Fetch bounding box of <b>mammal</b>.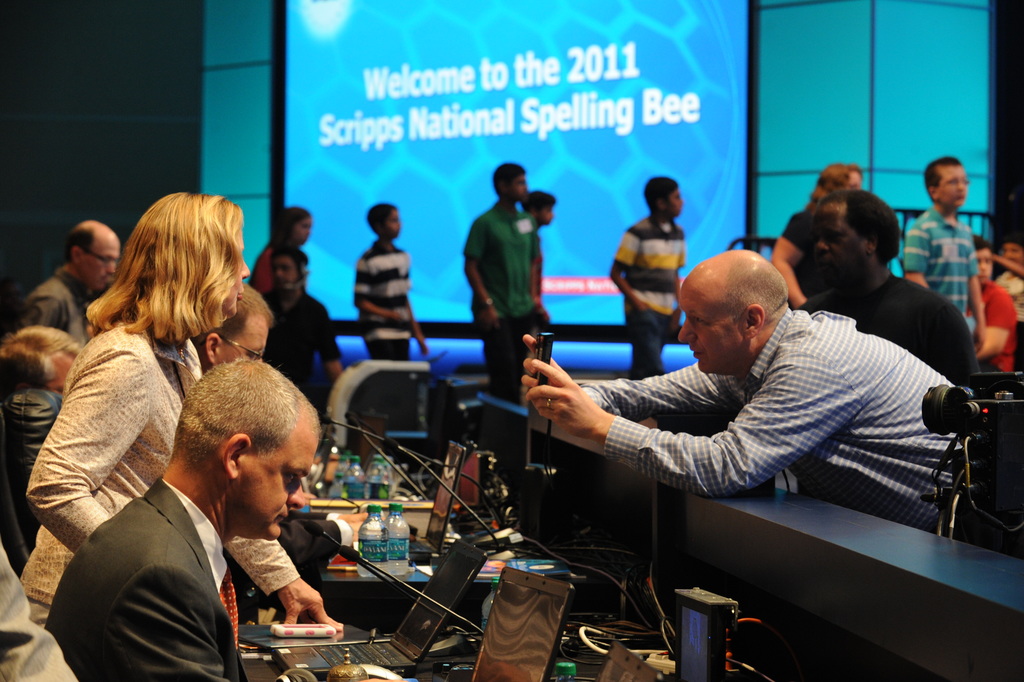
Bbox: box(981, 243, 1015, 377).
